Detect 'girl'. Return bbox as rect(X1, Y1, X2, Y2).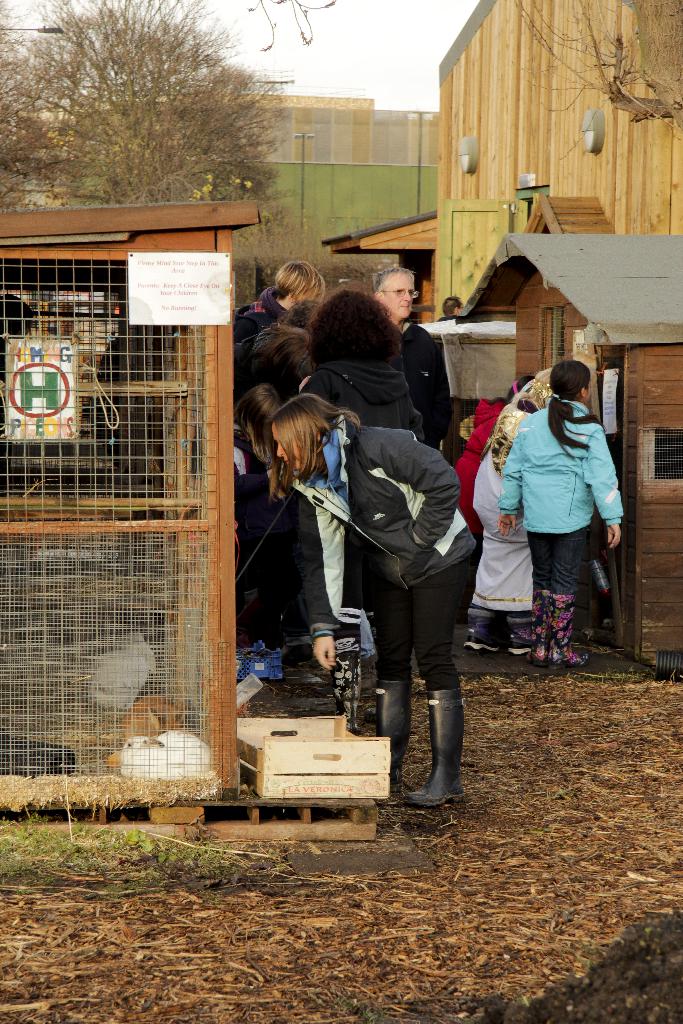
rect(506, 358, 616, 662).
